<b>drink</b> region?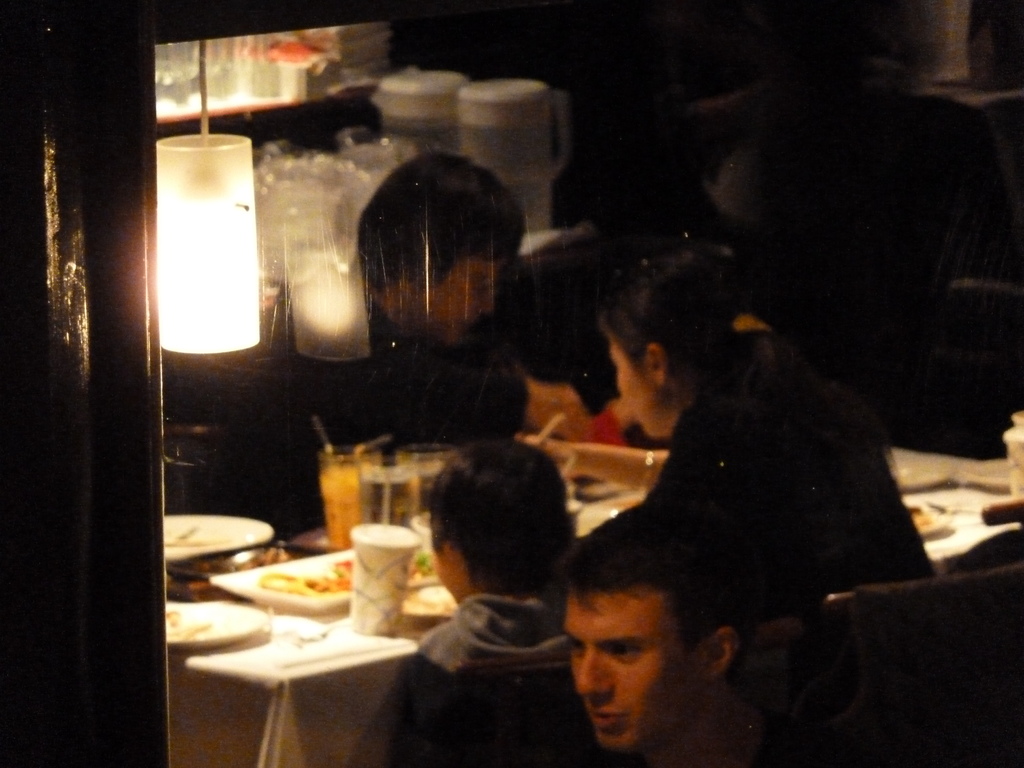
select_region(317, 461, 374, 552)
